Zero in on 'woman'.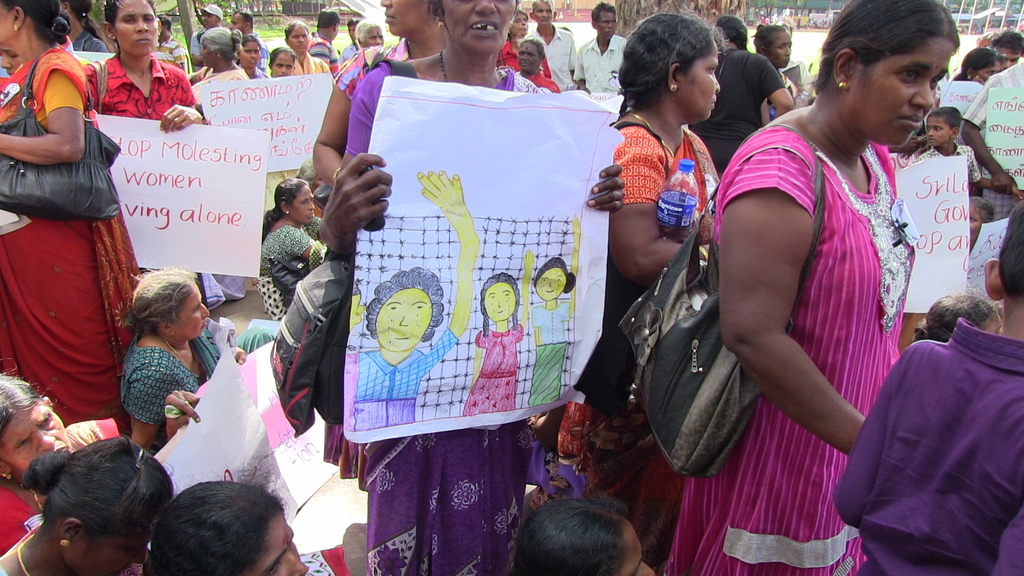
Zeroed in: 0:436:172:575.
